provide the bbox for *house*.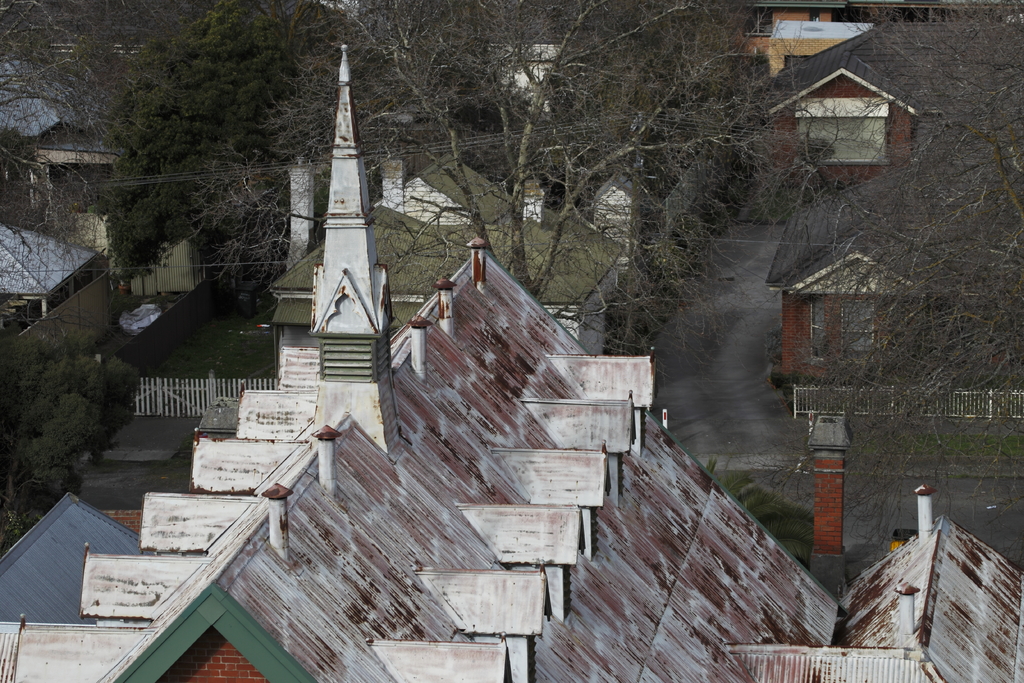
831/473/1023/682.
